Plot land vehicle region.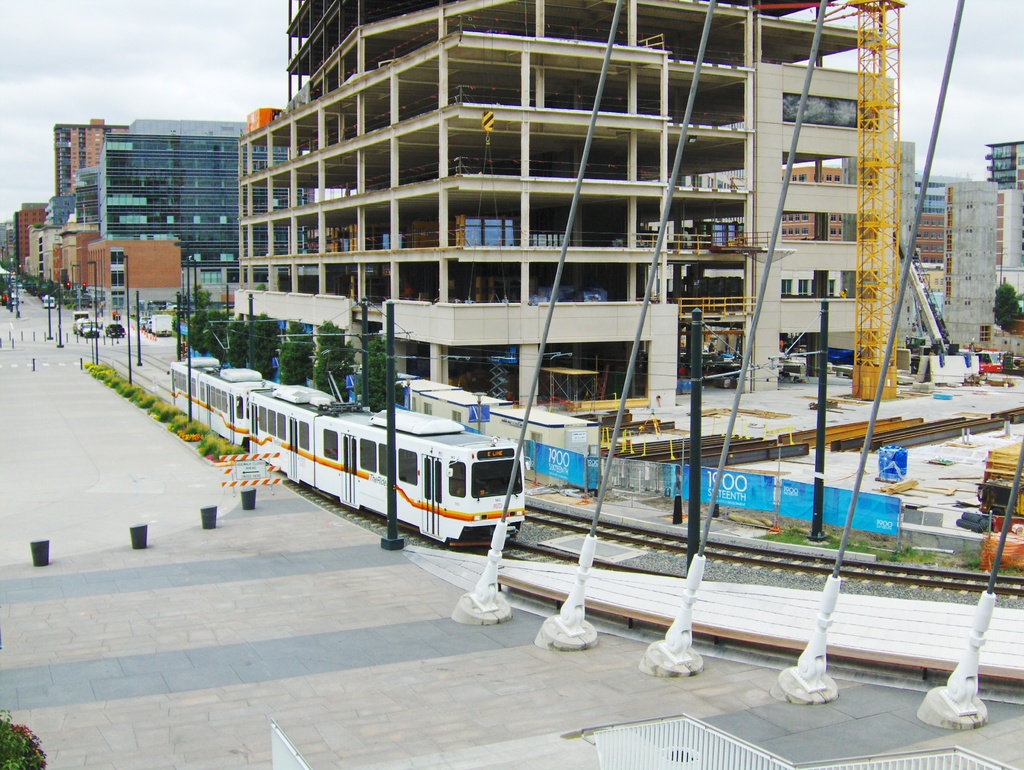
Plotted at pyautogui.locateOnScreen(72, 310, 86, 319).
